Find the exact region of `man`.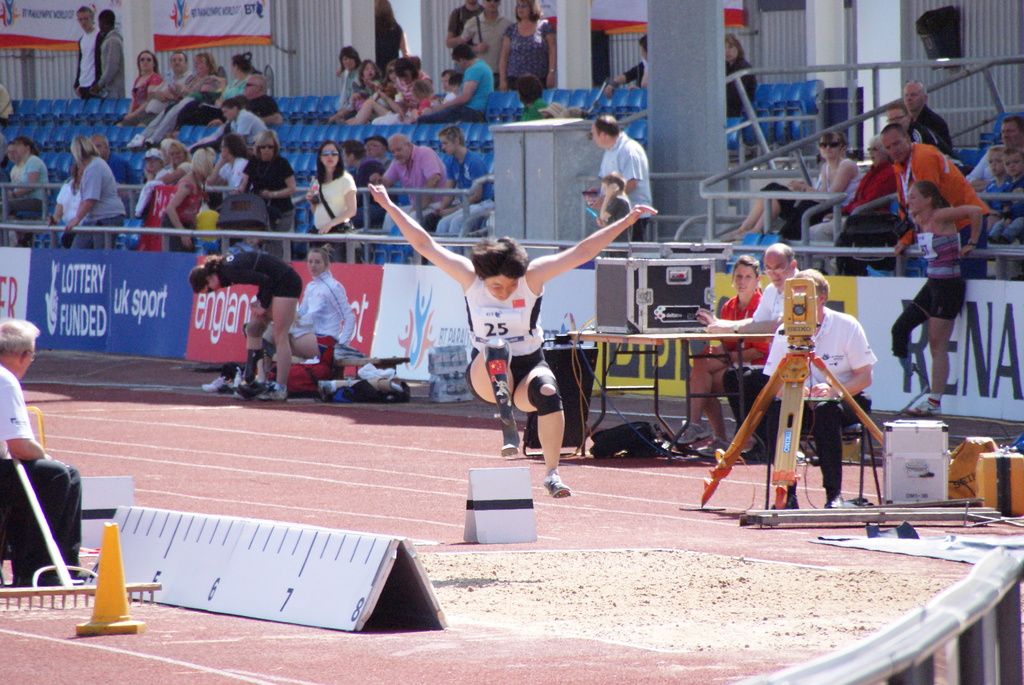
Exact region: bbox(445, 0, 485, 77).
